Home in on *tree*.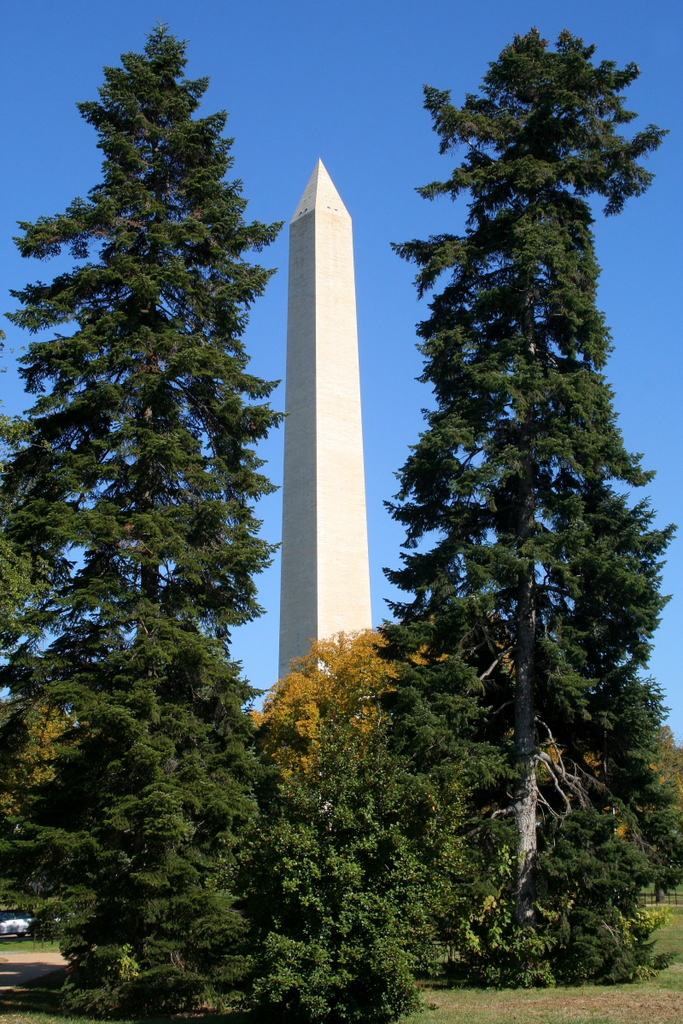
Homed in at 9:13:412:1023.
